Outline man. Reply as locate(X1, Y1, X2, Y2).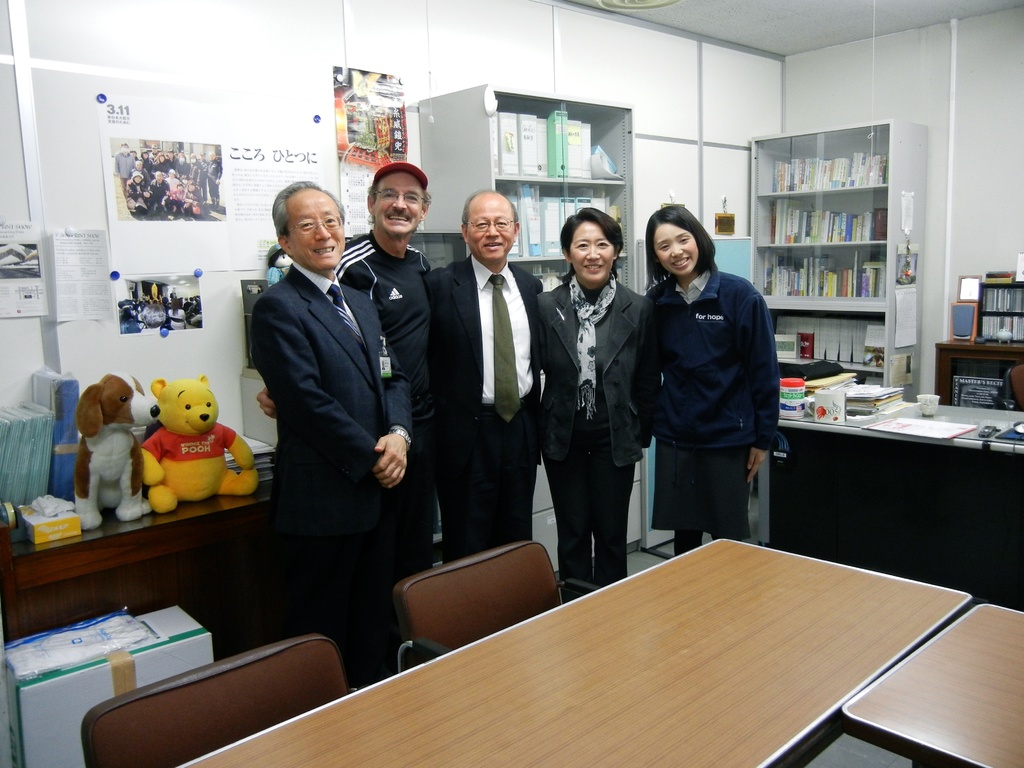
locate(262, 175, 431, 671).
